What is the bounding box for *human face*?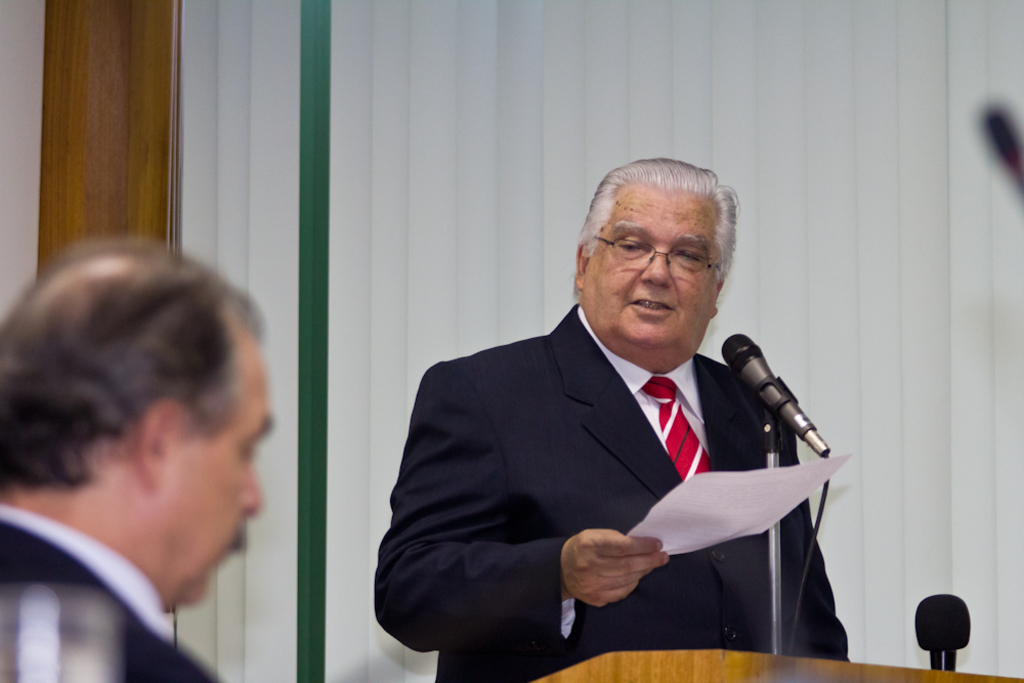
585:181:716:345.
